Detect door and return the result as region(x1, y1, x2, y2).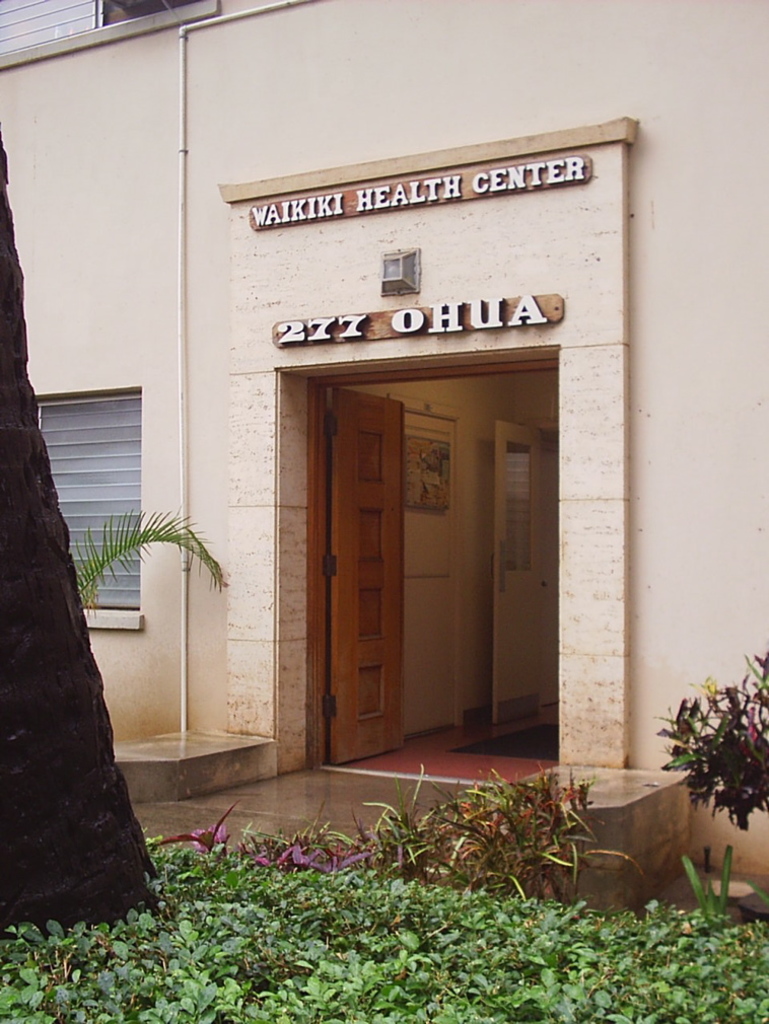
region(326, 386, 411, 757).
